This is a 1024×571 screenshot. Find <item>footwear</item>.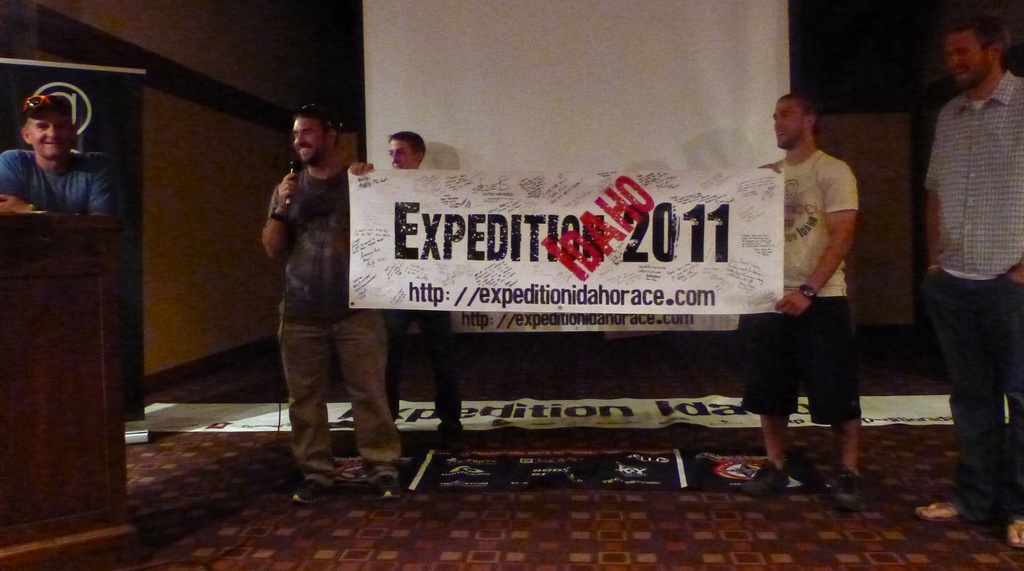
Bounding box: 294:481:330:506.
